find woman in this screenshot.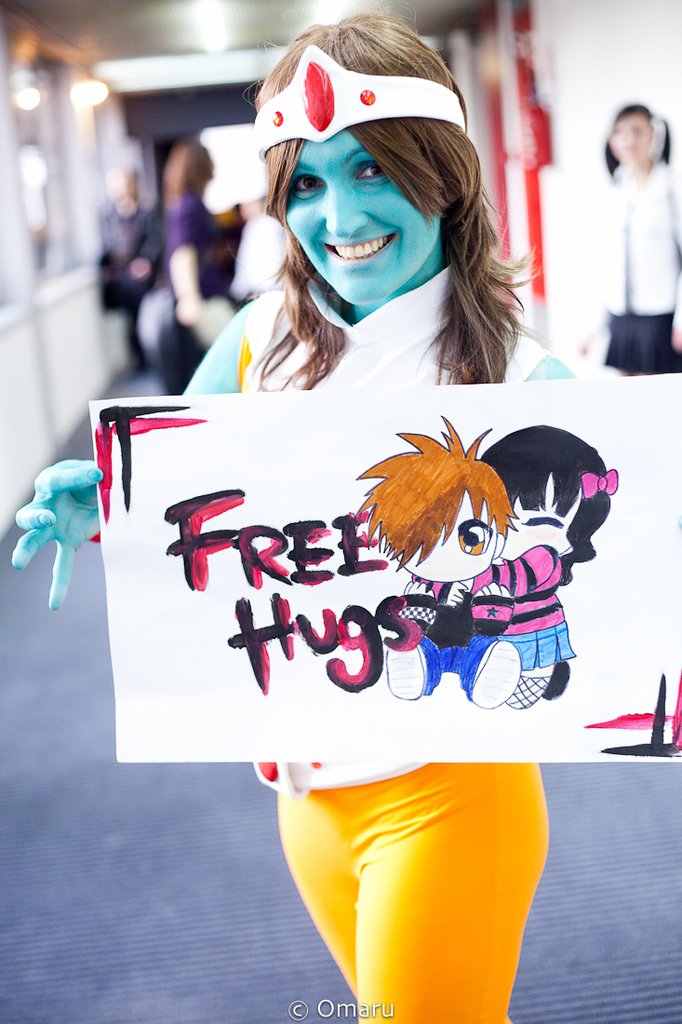
The bounding box for woman is 12, 9, 572, 1023.
